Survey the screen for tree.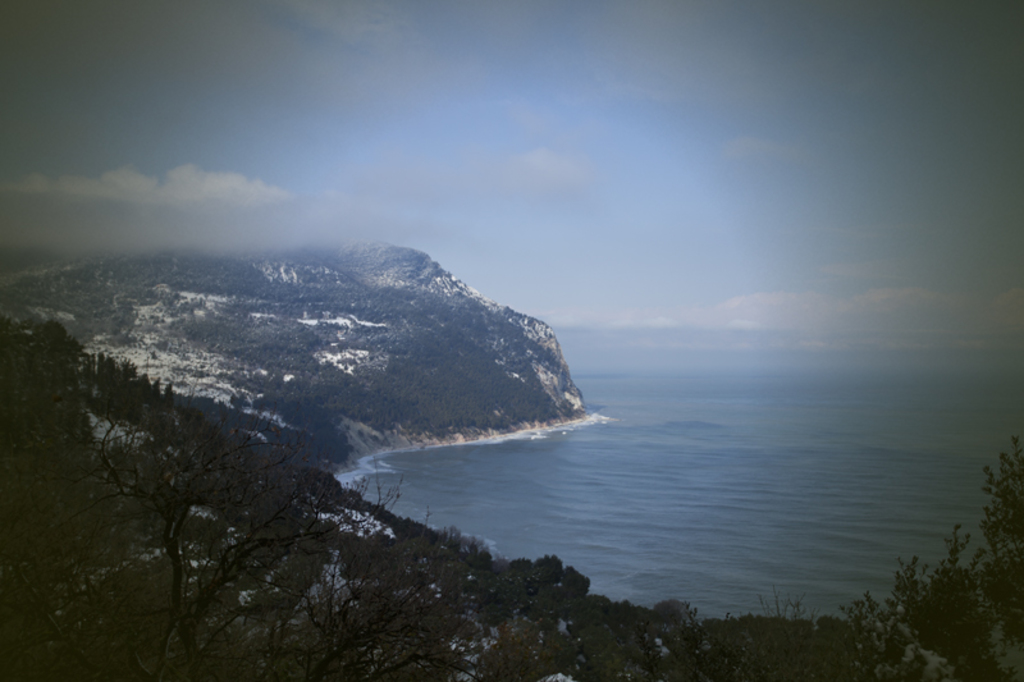
Survey found: [512, 578, 746, 681].
